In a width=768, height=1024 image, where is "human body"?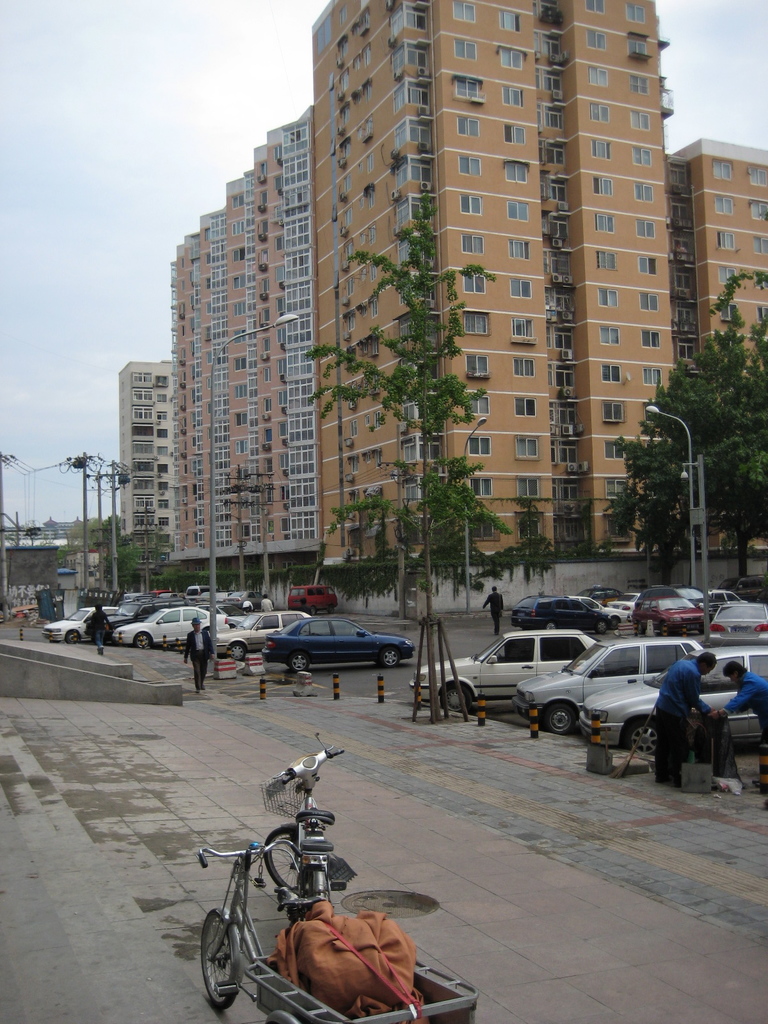
BBox(714, 657, 767, 796).
